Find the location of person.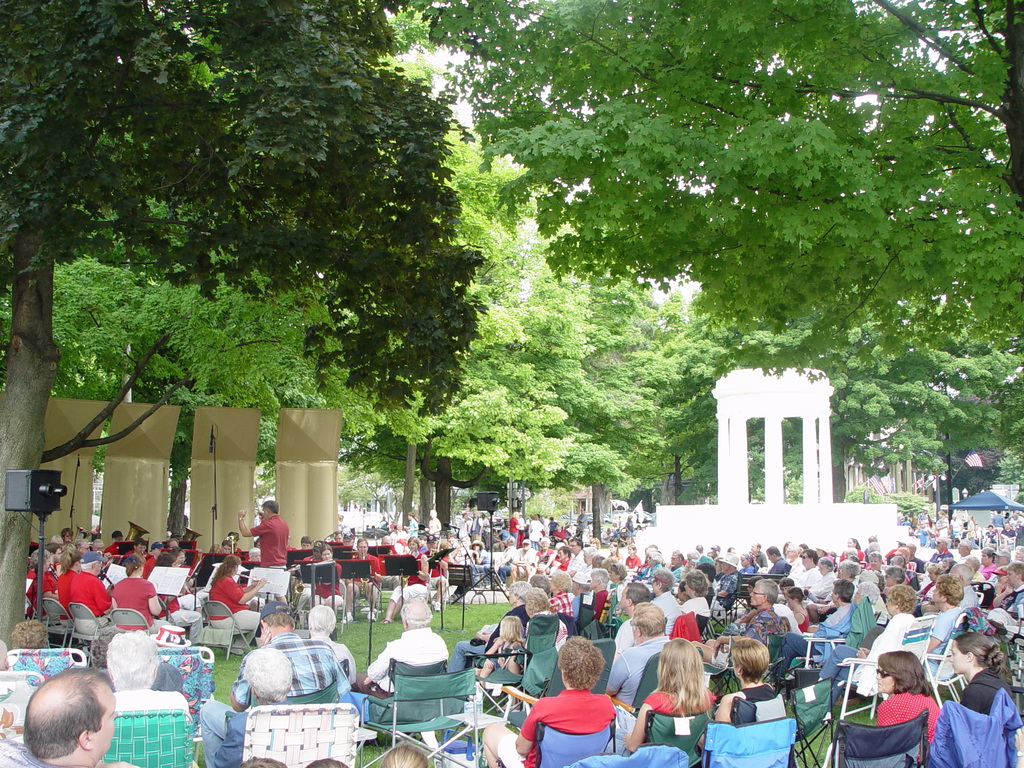
Location: [left=574, top=505, right=590, bottom=536].
